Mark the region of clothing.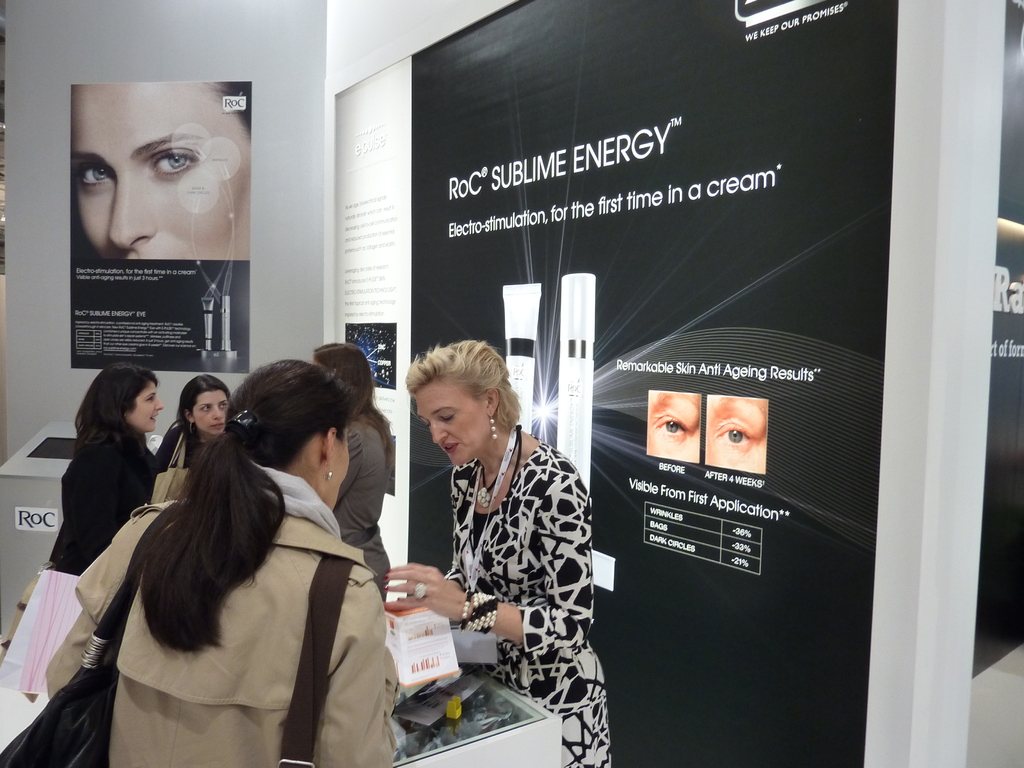
Region: crop(440, 438, 615, 767).
